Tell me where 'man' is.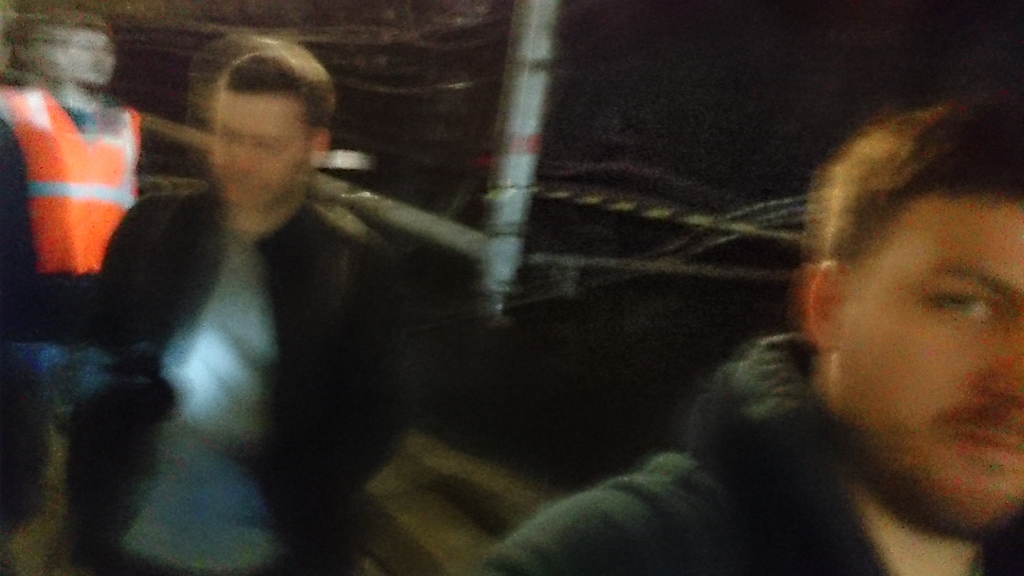
'man' is at x1=481, y1=92, x2=1023, y2=575.
